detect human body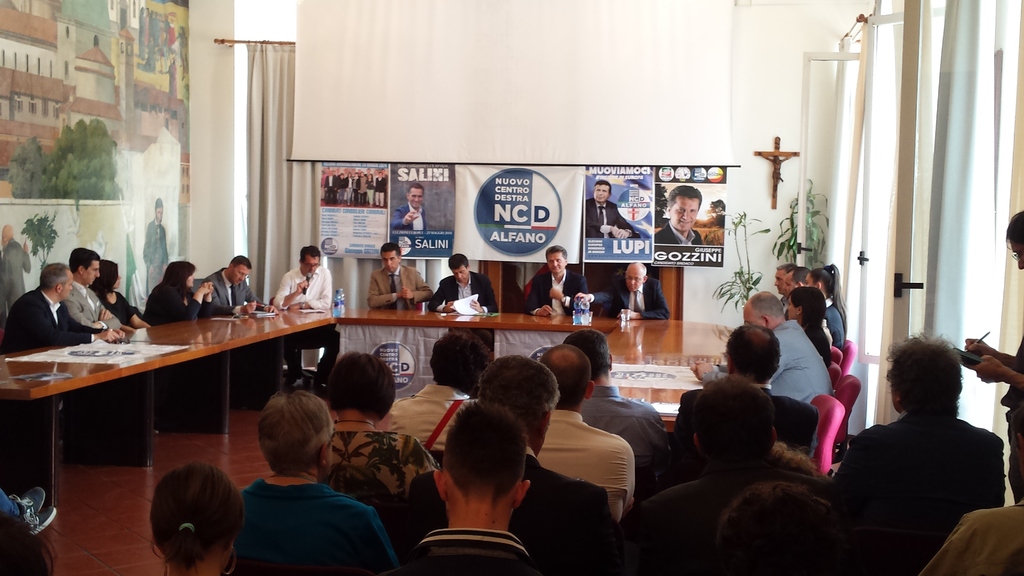
box=[4, 292, 119, 354]
